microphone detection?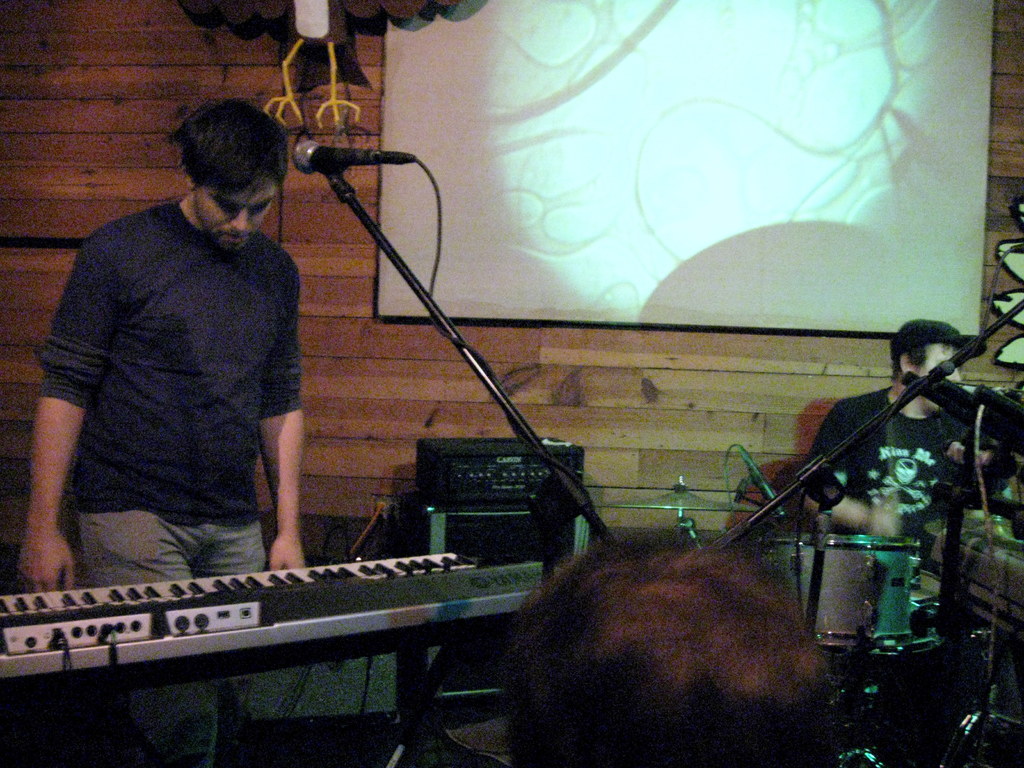
left=289, top=138, right=383, bottom=178
